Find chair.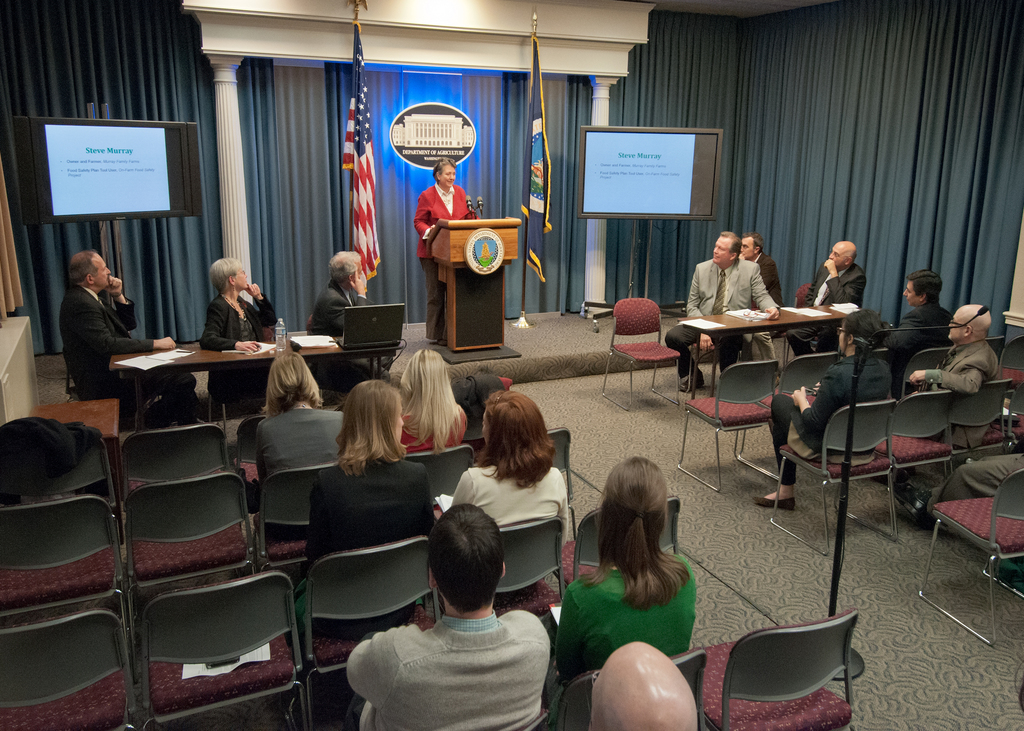
[x1=246, y1=463, x2=333, y2=591].
